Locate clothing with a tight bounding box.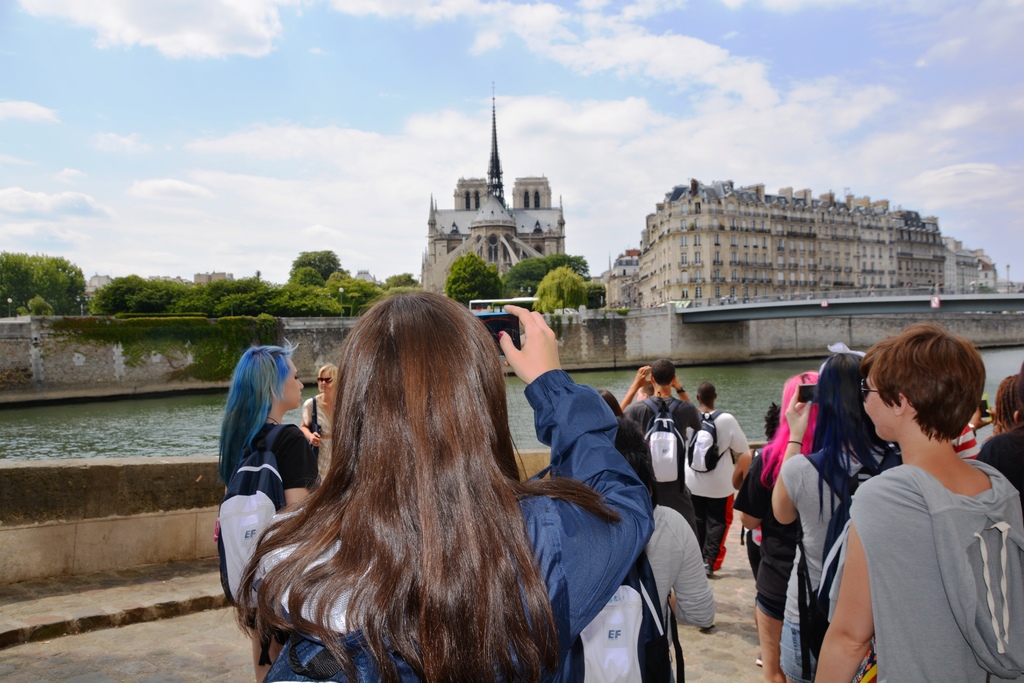
620 395 707 529.
